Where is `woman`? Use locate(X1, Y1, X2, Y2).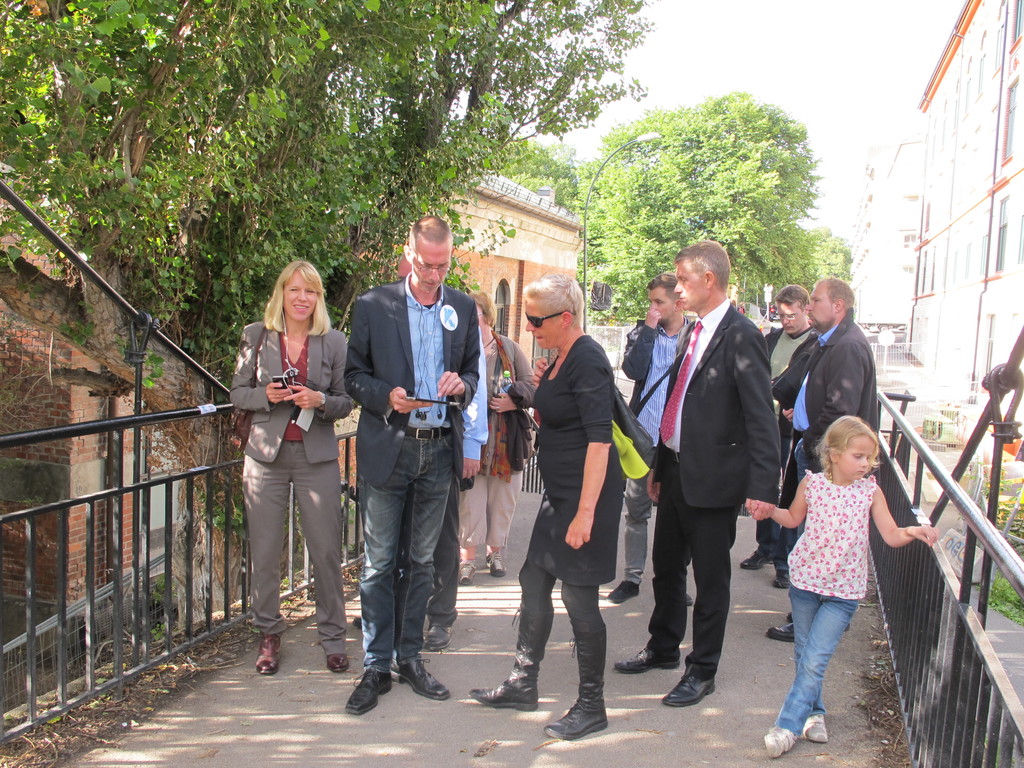
locate(456, 289, 538, 588).
